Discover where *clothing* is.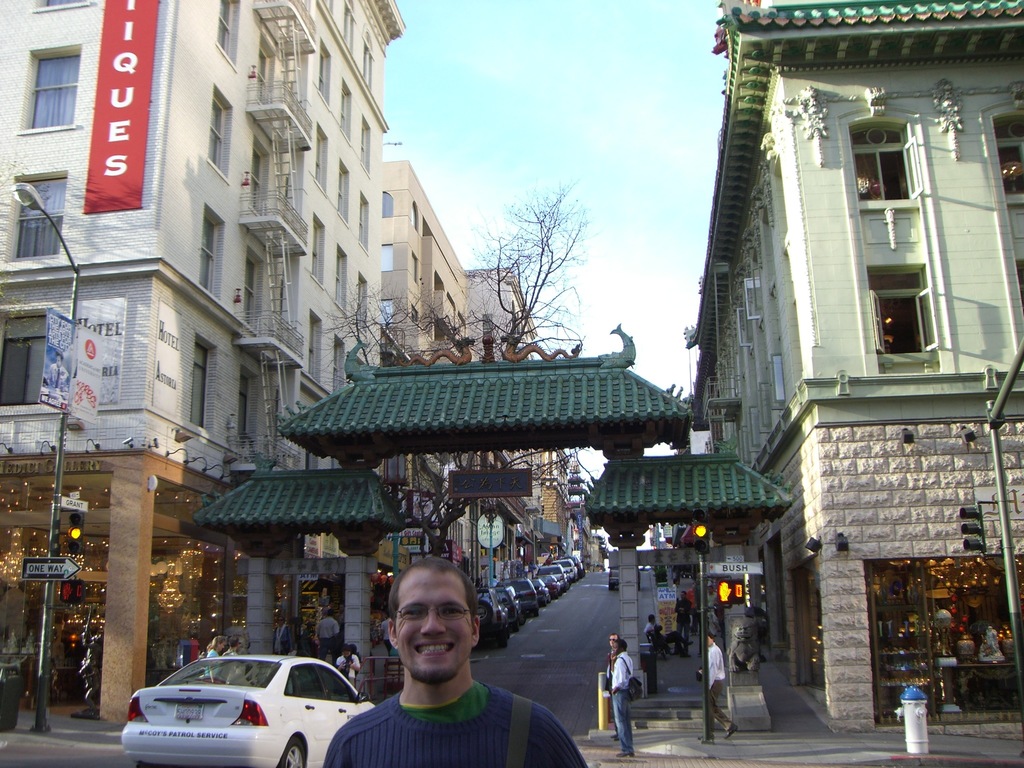
Discovered at box(704, 639, 730, 724).
